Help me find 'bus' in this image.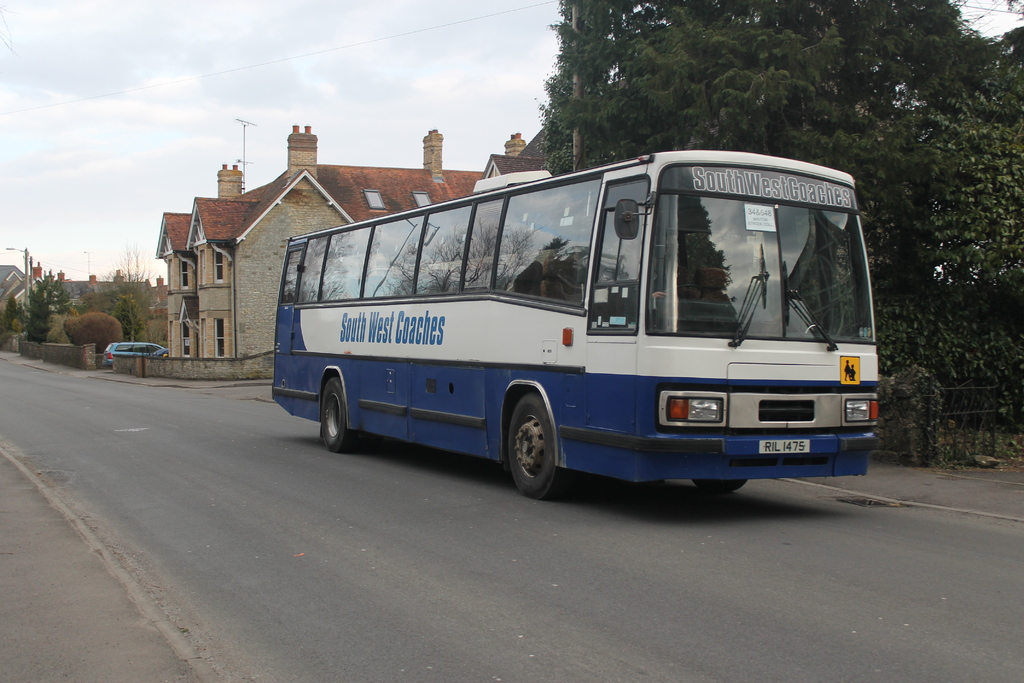
Found it: <box>273,148,879,505</box>.
